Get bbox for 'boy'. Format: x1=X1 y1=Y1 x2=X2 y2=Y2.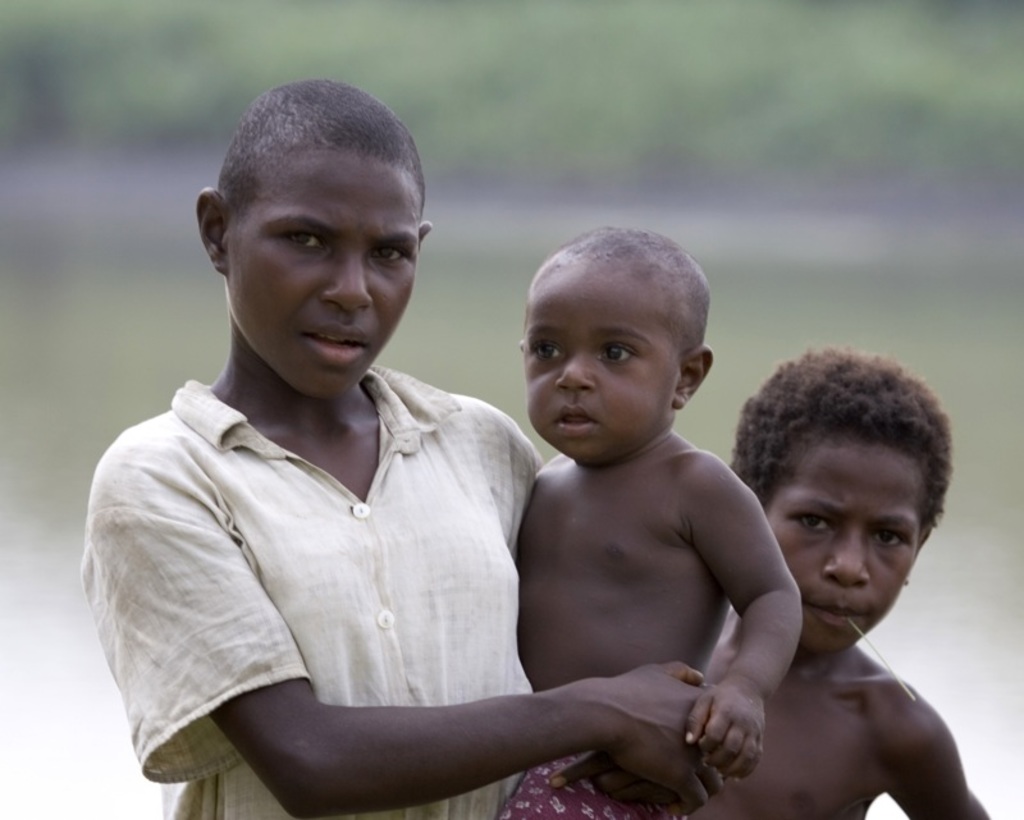
x1=703 y1=347 x2=989 y2=819.
